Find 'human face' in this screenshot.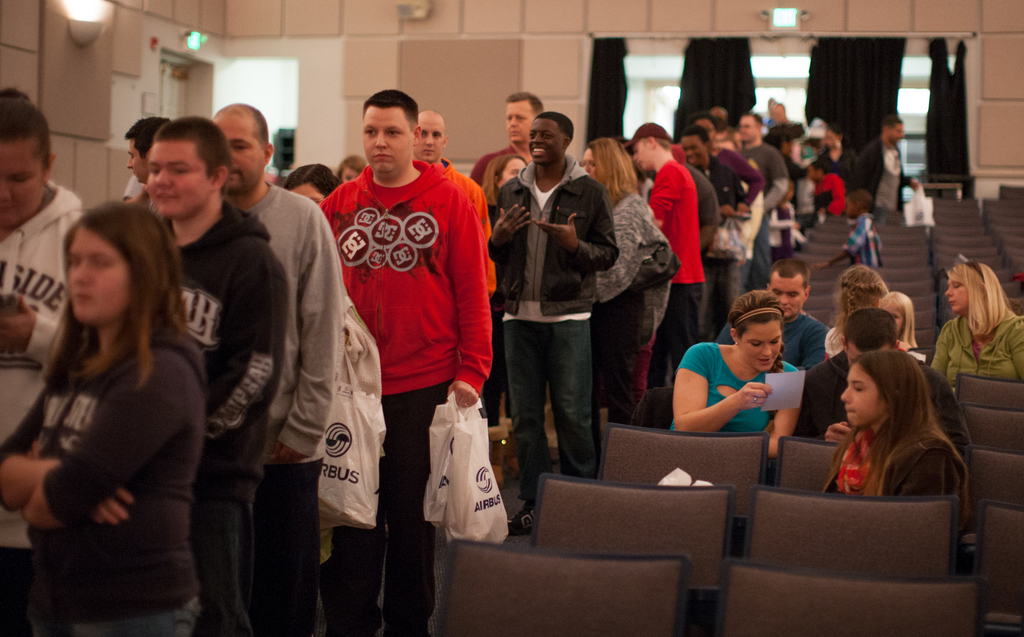
The bounding box for 'human face' is <region>0, 137, 42, 228</region>.
